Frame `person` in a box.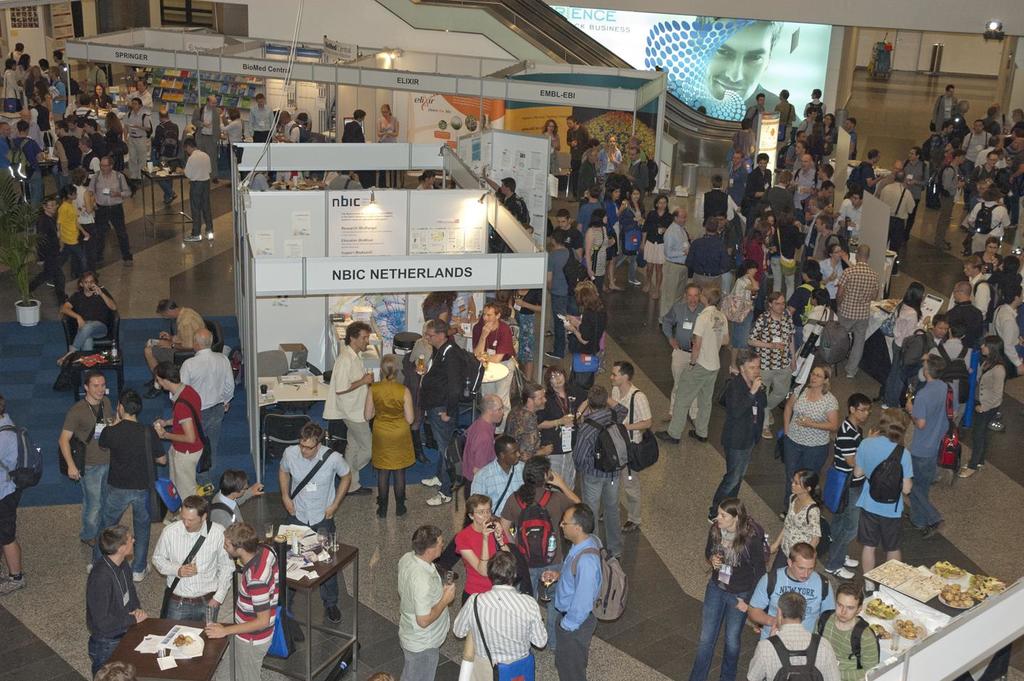
[508,288,547,386].
